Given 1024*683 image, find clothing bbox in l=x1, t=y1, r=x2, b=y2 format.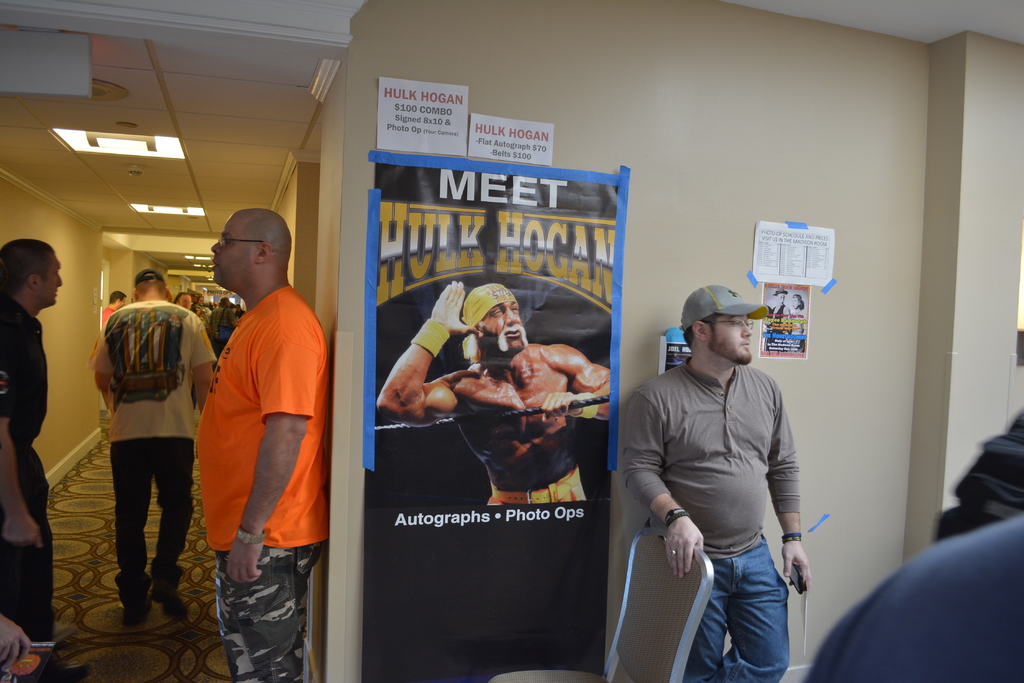
l=764, t=301, r=785, b=350.
